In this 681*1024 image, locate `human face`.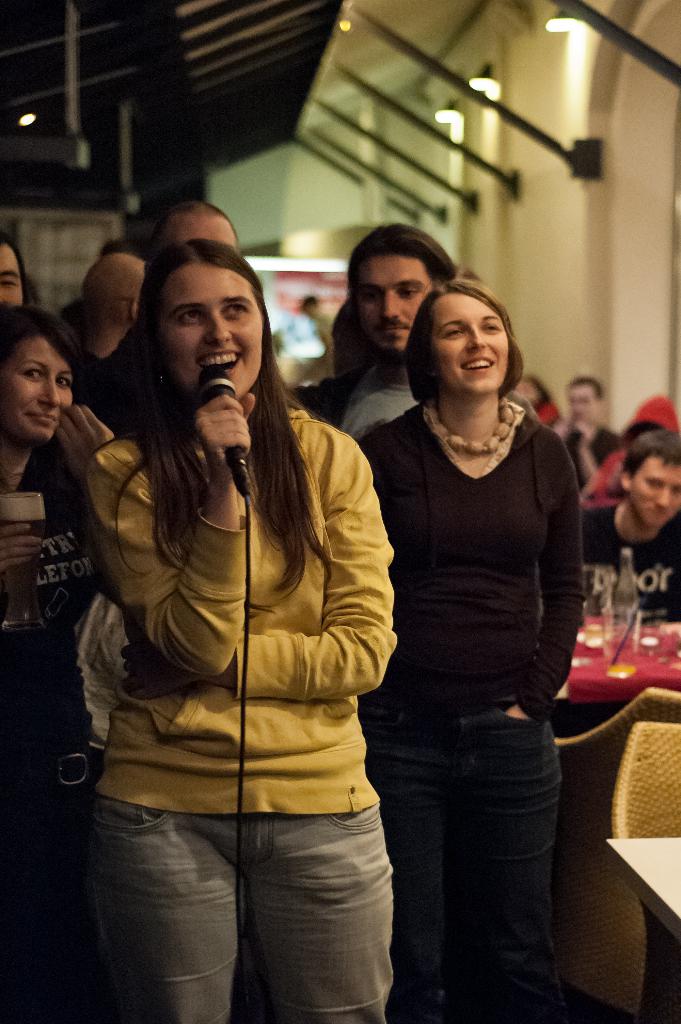
Bounding box: box=[3, 335, 65, 438].
